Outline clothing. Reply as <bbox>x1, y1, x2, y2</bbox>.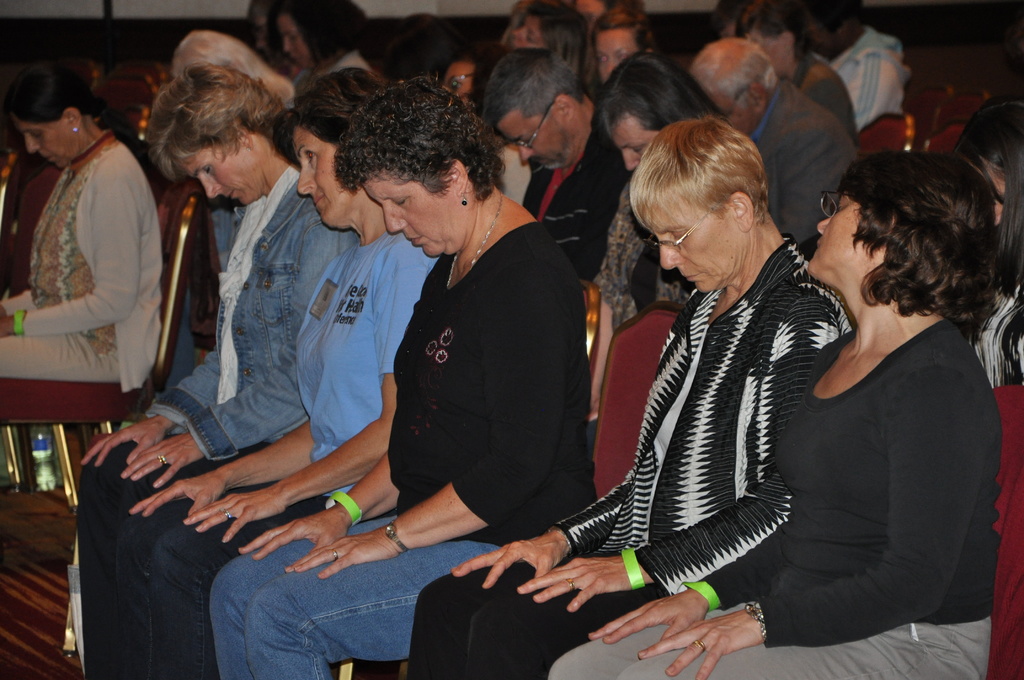
<bbox>545, 328, 986, 679</bbox>.
